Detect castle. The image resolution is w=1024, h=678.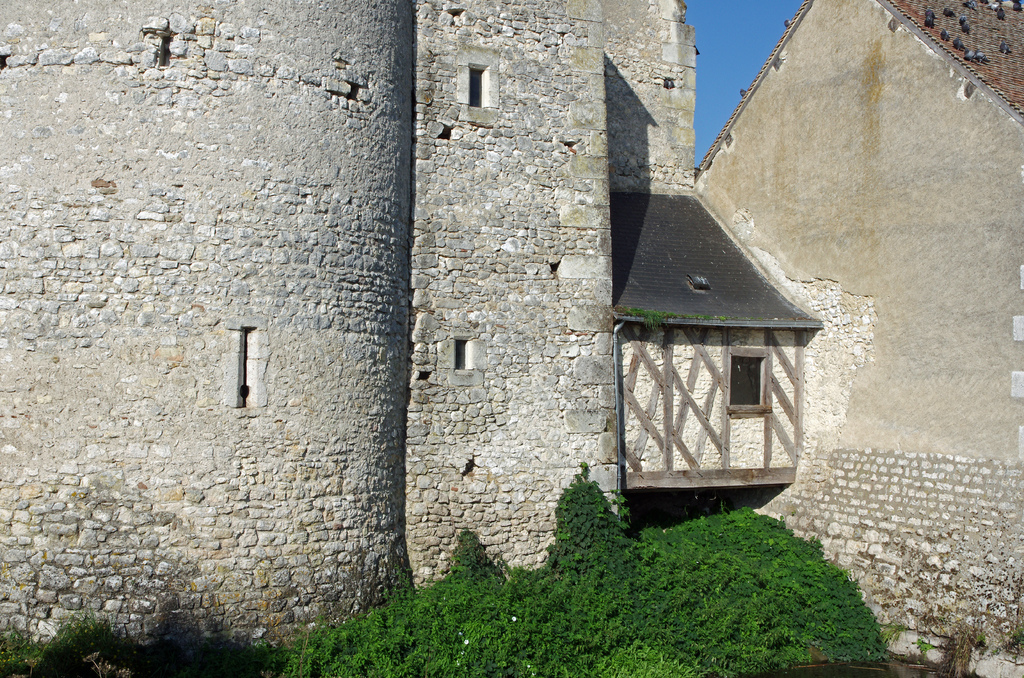
[x1=0, y1=0, x2=1023, y2=677].
